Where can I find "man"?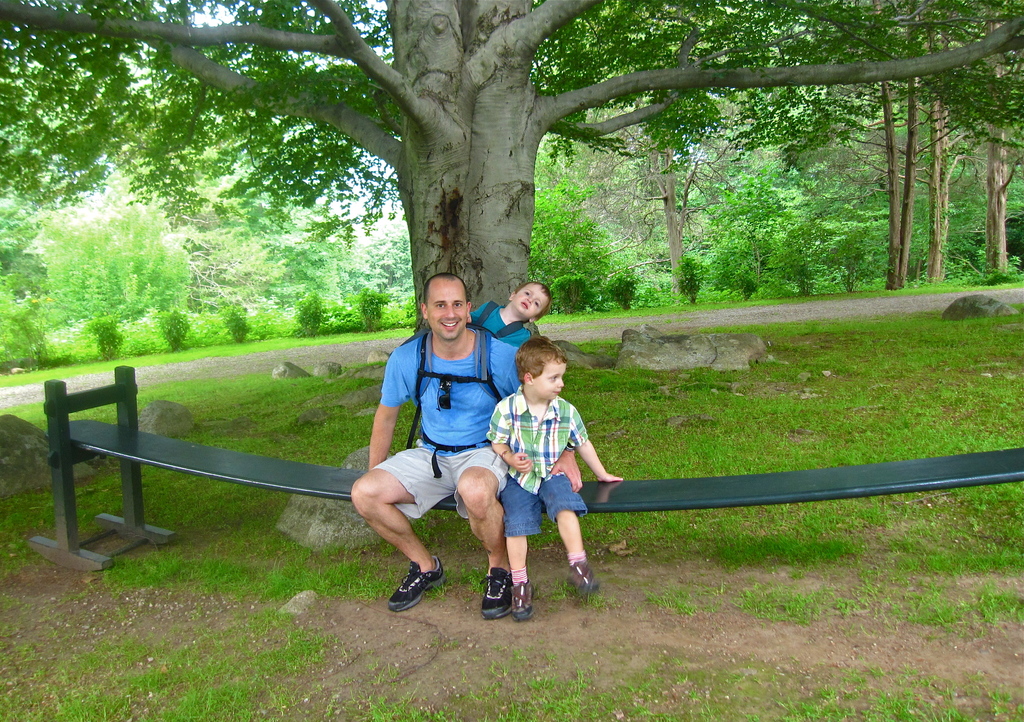
You can find it at x1=344 y1=274 x2=525 y2=618.
